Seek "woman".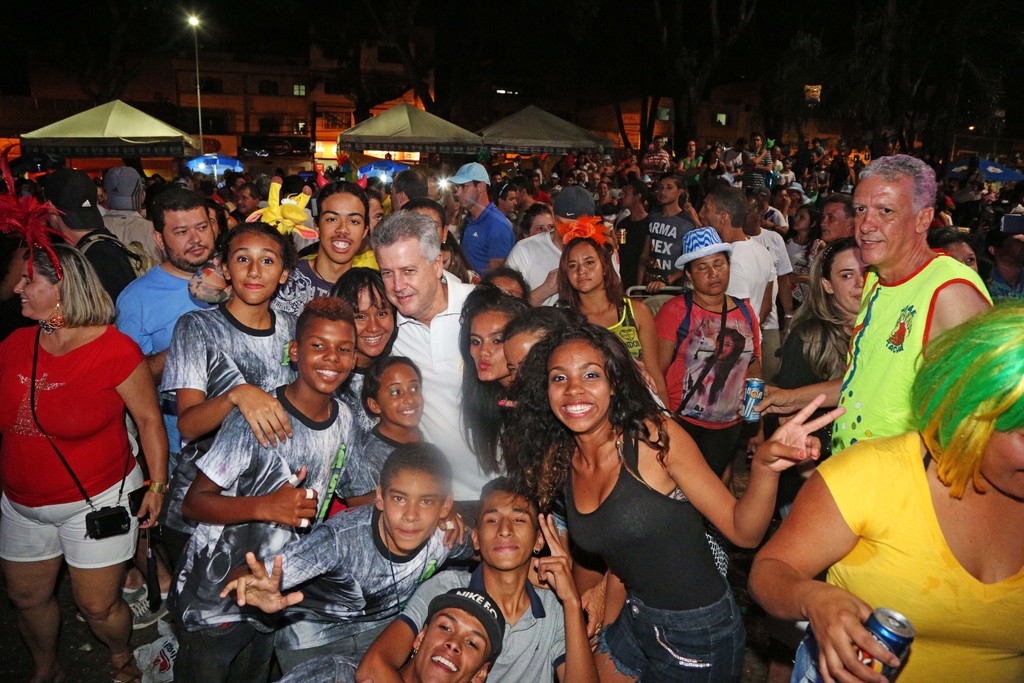
region(550, 231, 676, 422).
